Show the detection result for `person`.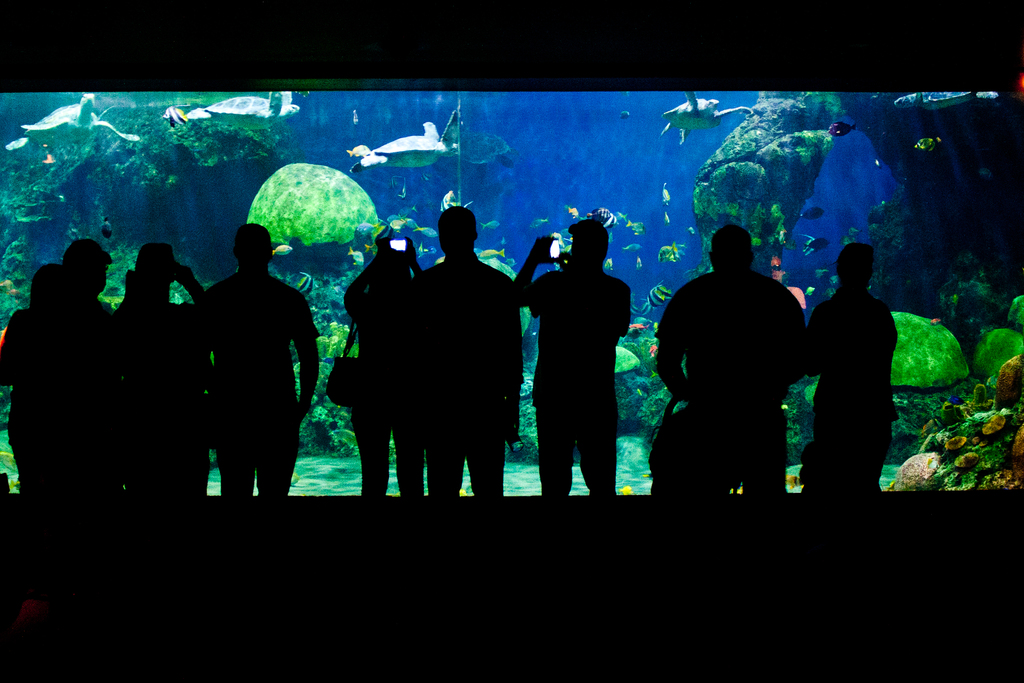
<region>403, 212, 527, 506</region>.
